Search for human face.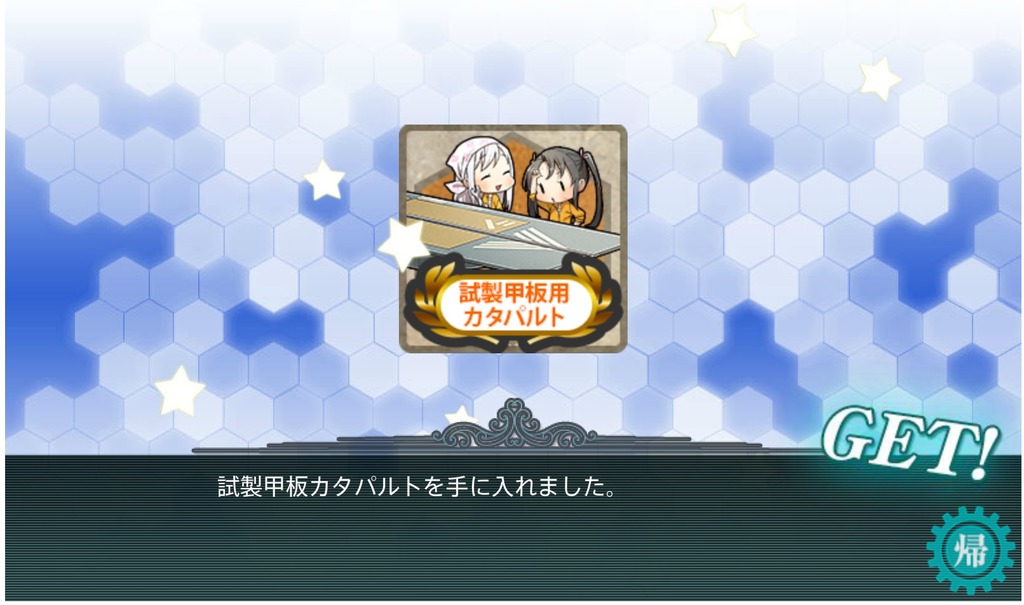
Found at [left=535, top=155, right=572, bottom=202].
